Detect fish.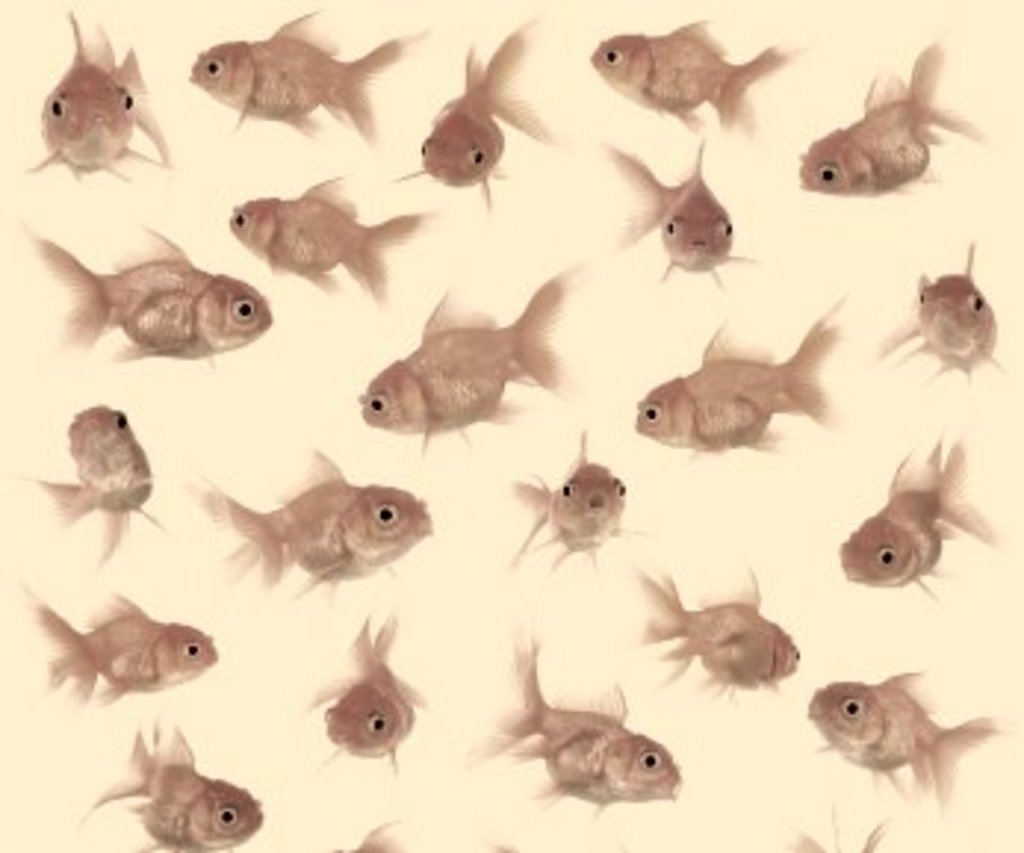
Detected at (608,139,761,286).
